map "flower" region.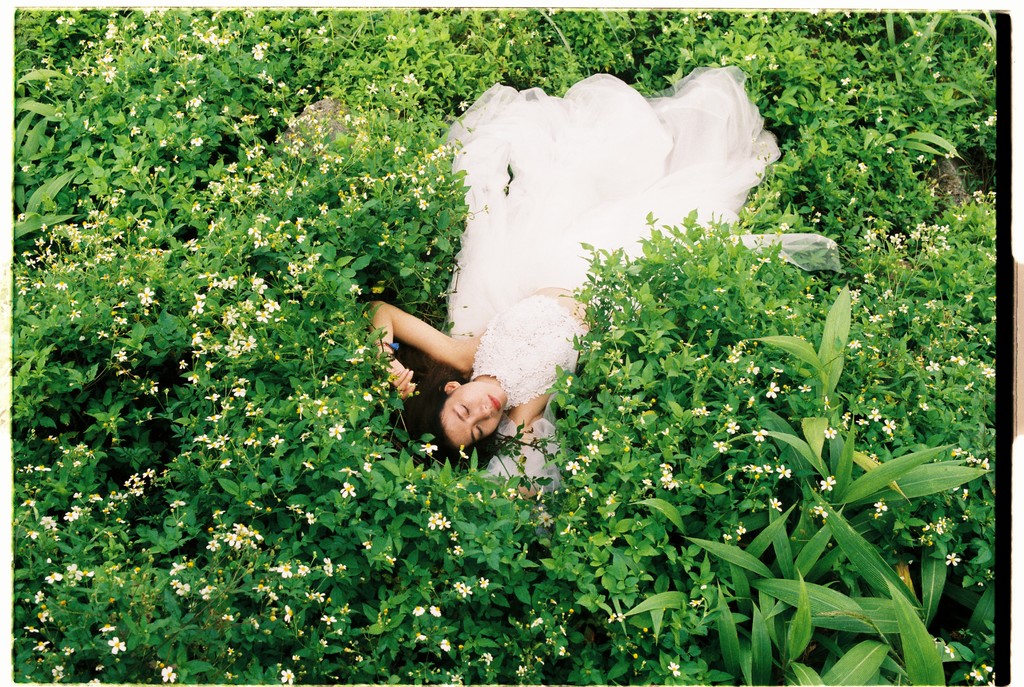
Mapped to bbox=(853, 340, 860, 355).
